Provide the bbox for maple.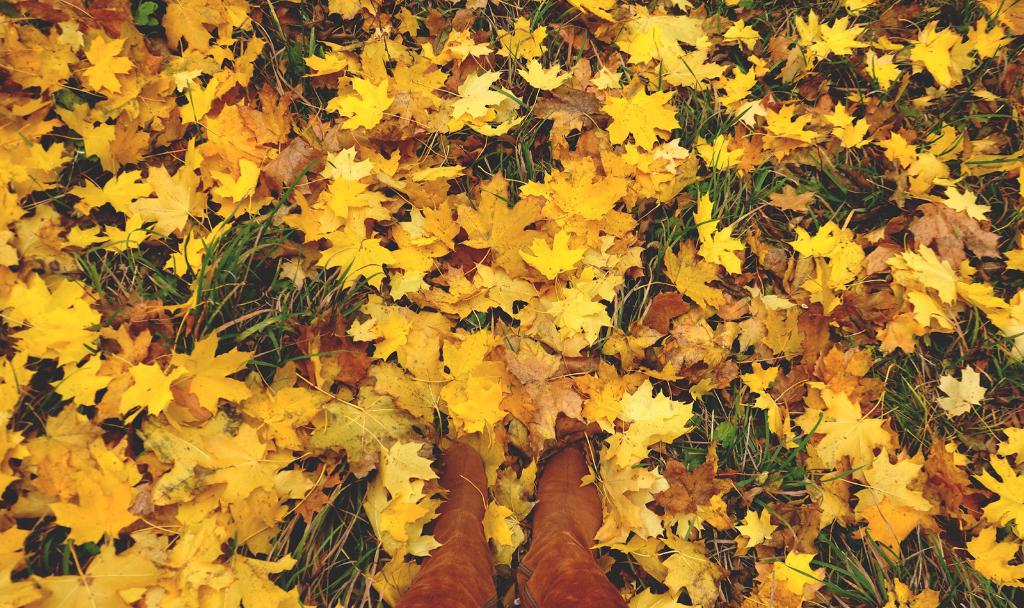
bbox(0, 0, 1023, 607).
